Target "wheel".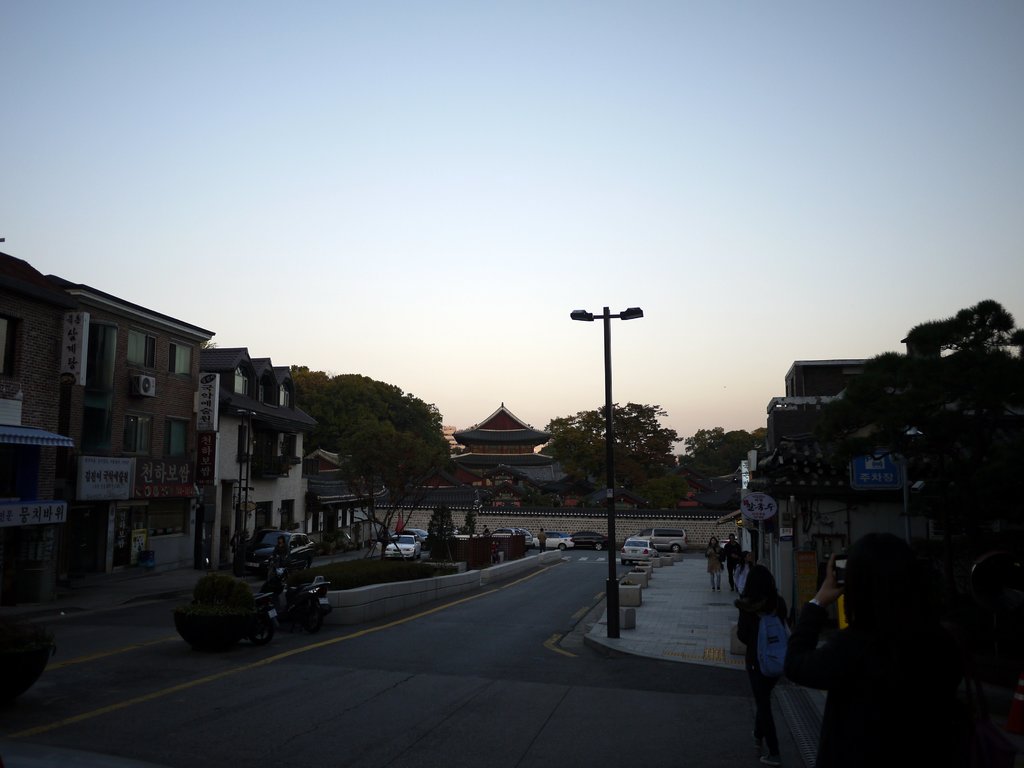
Target region: x1=630, y1=559, x2=633, y2=564.
